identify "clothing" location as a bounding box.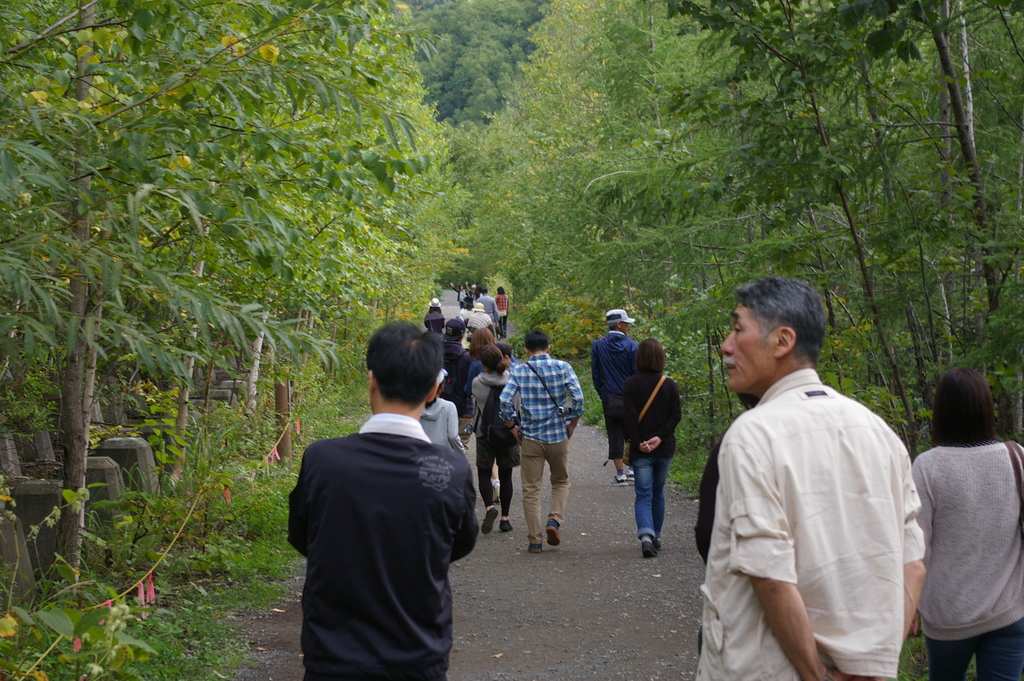
(x1=452, y1=284, x2=470, y2=303).
